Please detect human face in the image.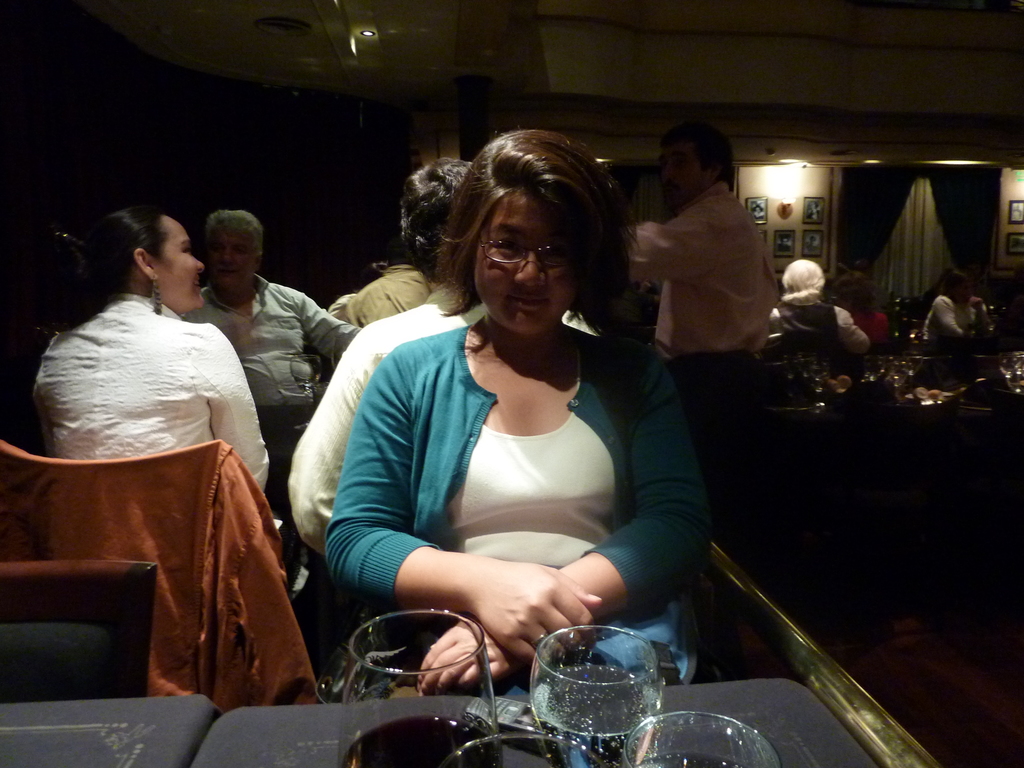
474 192 582 346.
